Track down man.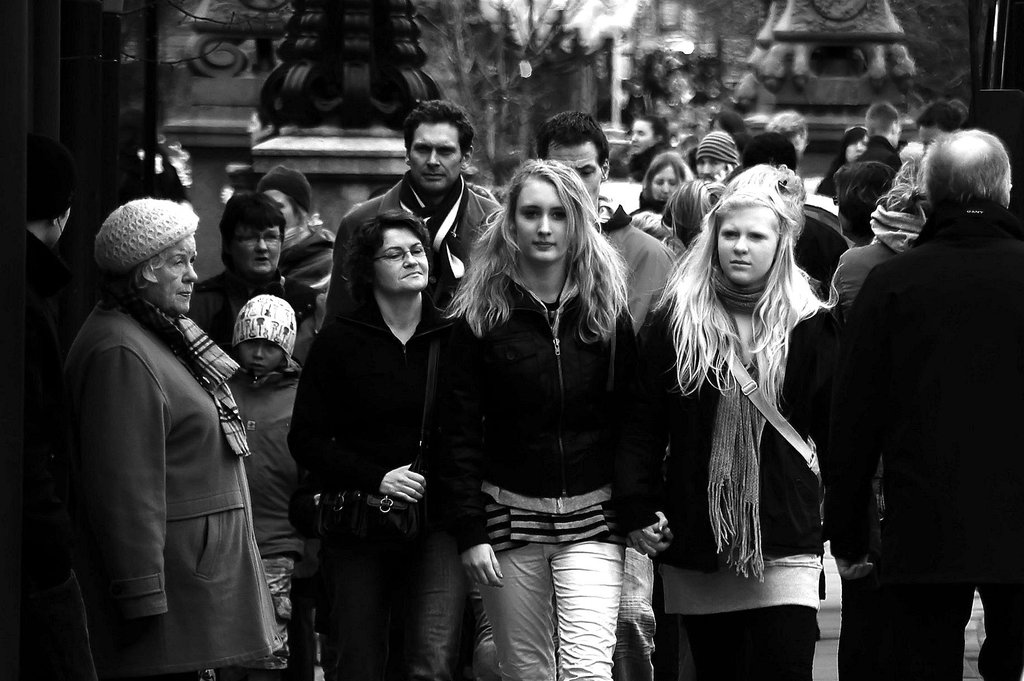
Tracked to 467, 110, 687, 680.
